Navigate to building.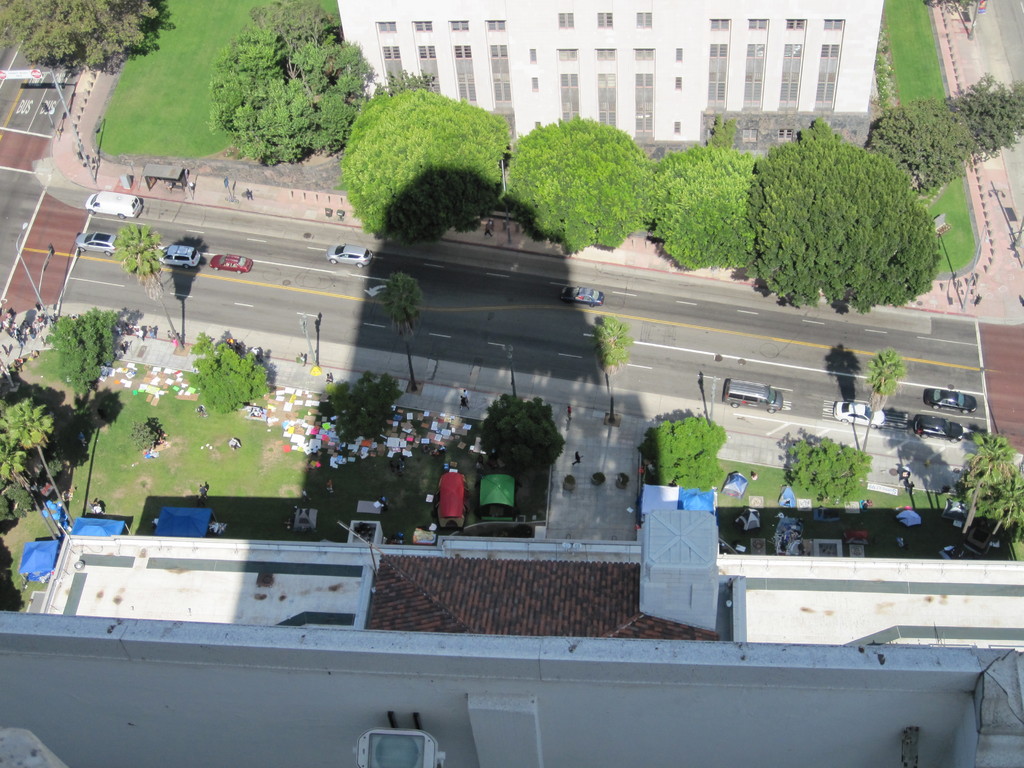
Navigation target: [1, 487, 1023, 767].
